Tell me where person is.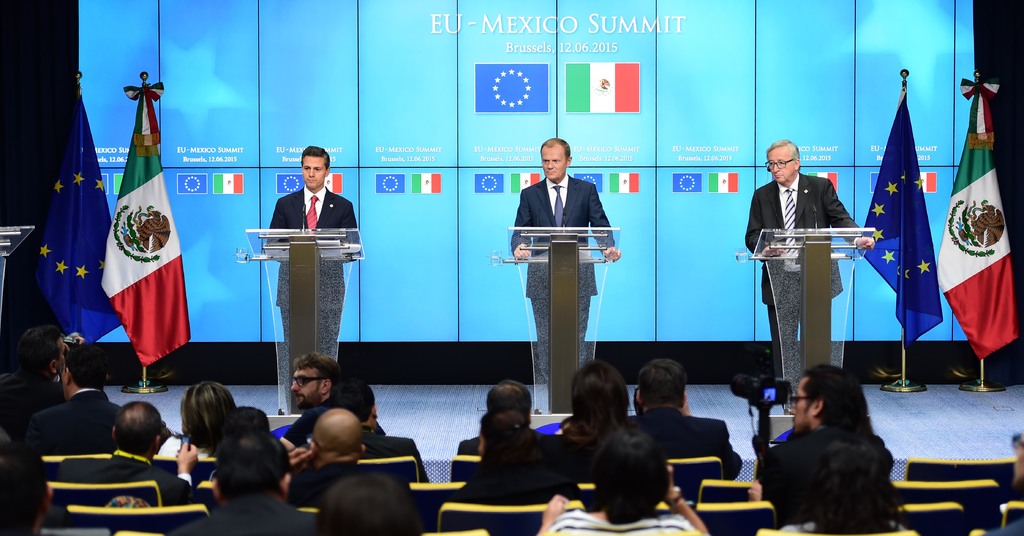
person is at 0:429:58:534.
